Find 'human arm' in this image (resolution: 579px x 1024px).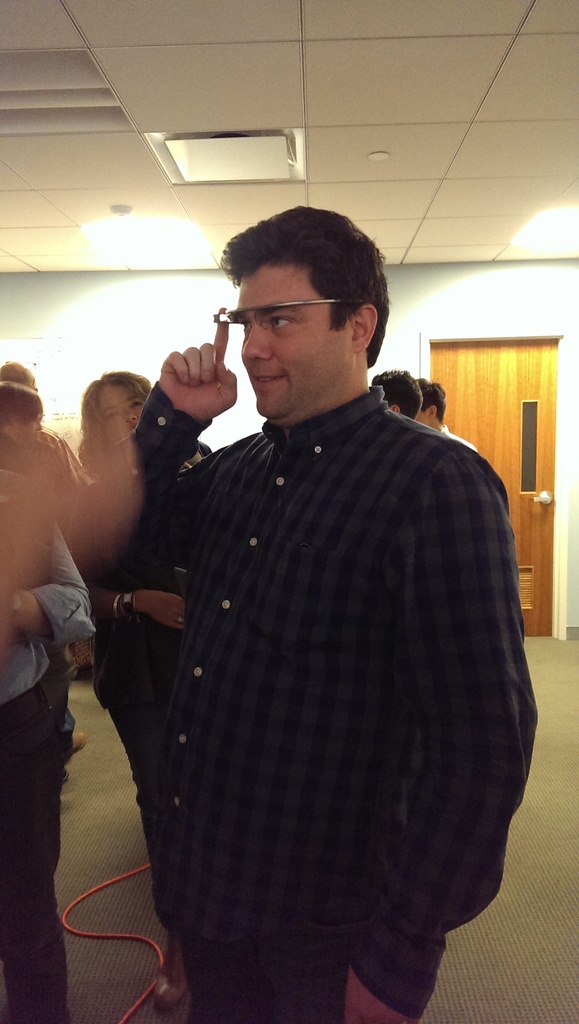
[x1=0, y1=495, x2=97, y2=662].
